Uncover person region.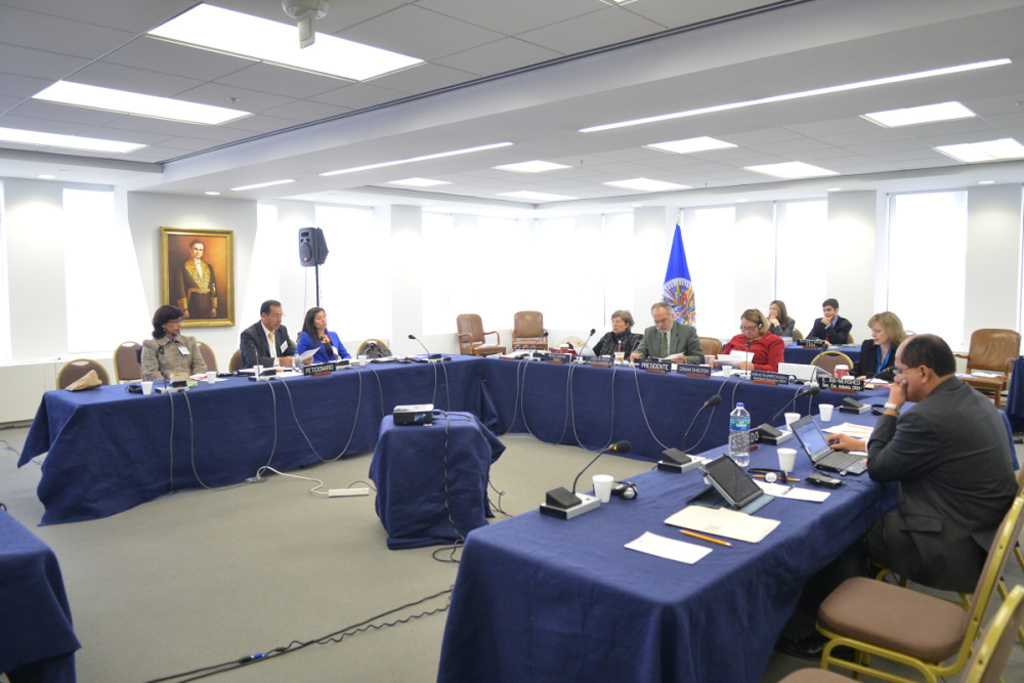
Uncovered: left=298, top=307, right=348, bottom=362.
